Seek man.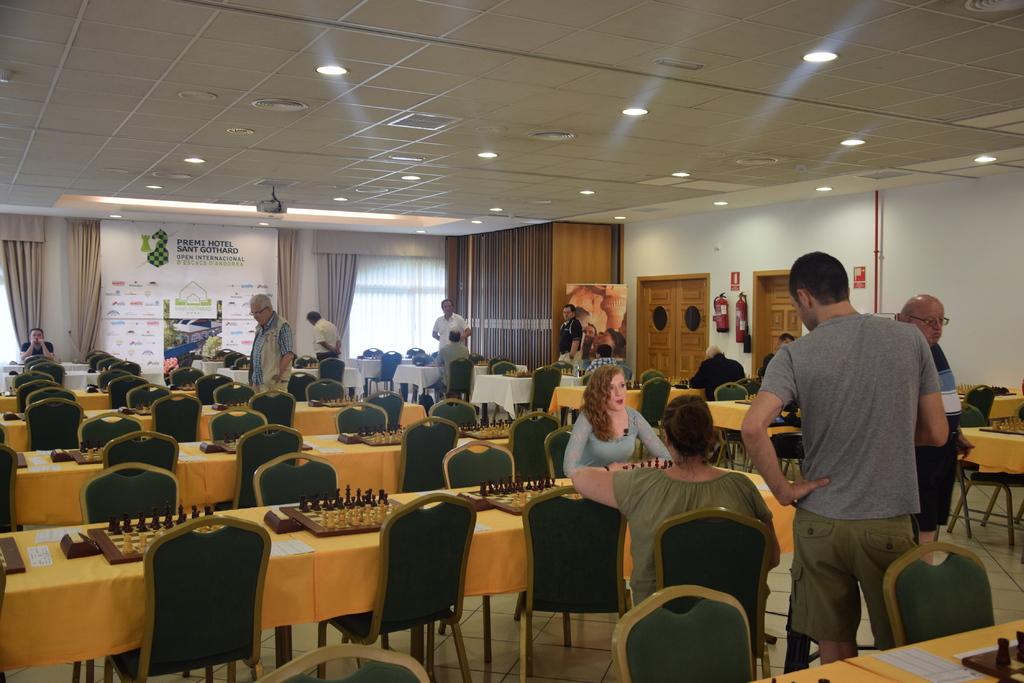
(436, 330, 478, 391).
